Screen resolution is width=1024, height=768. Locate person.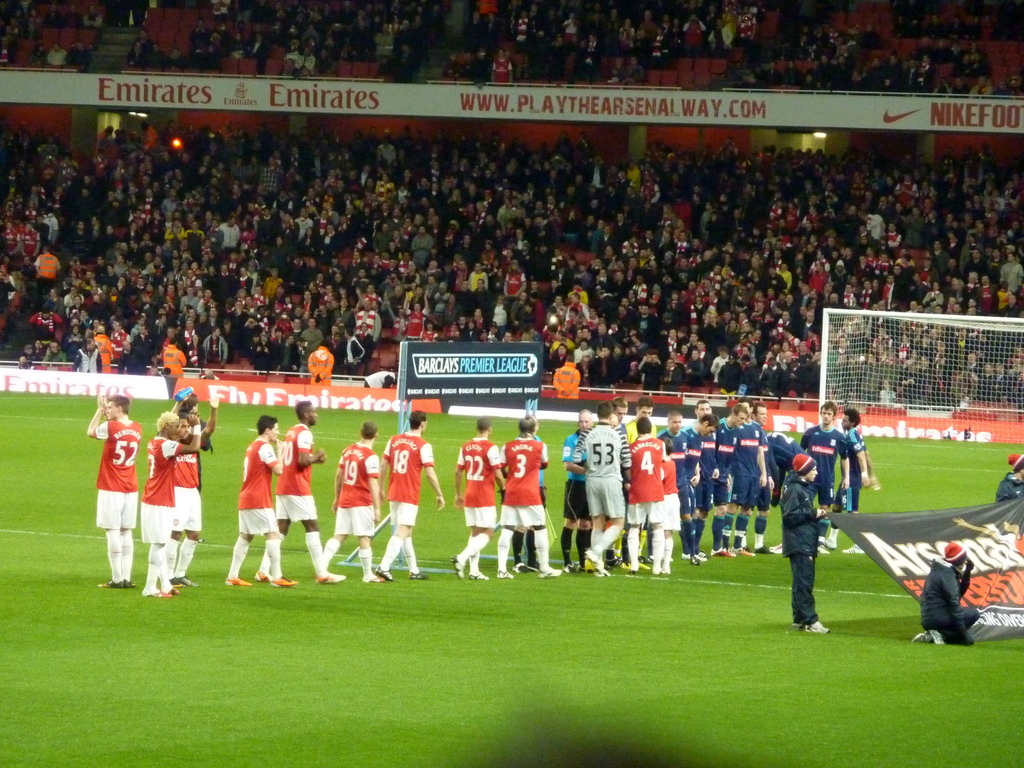
<region>246, 399, 348, 589</region>.
